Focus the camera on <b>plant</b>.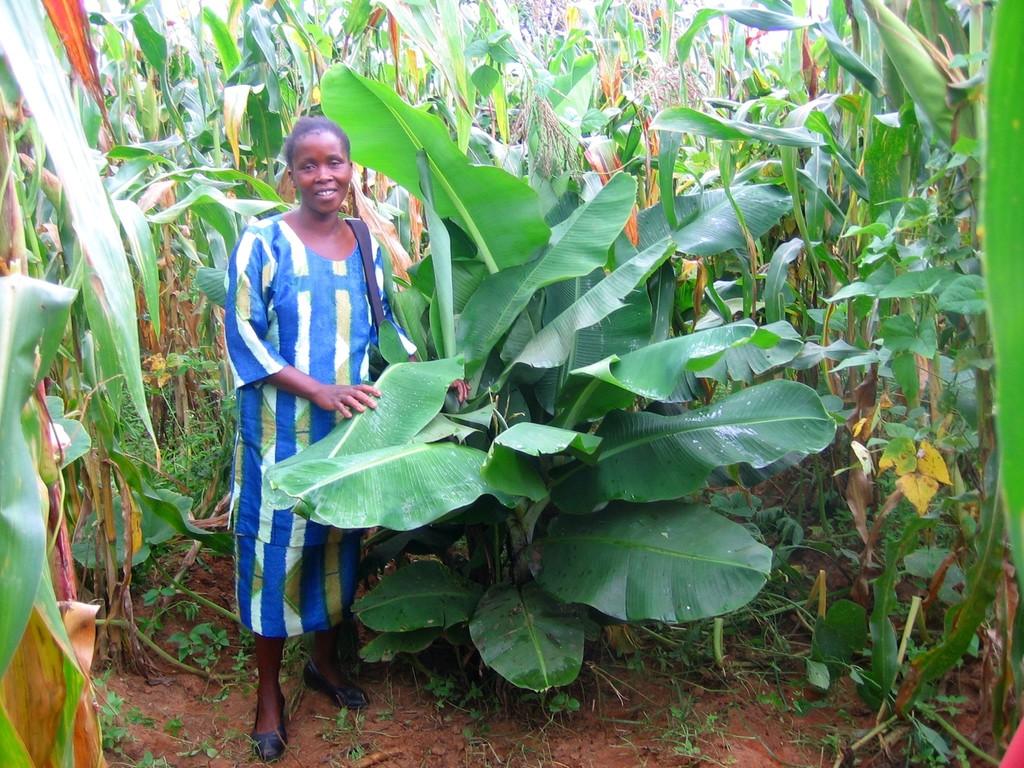
Focus region: box(348, 742, 361, 757).
